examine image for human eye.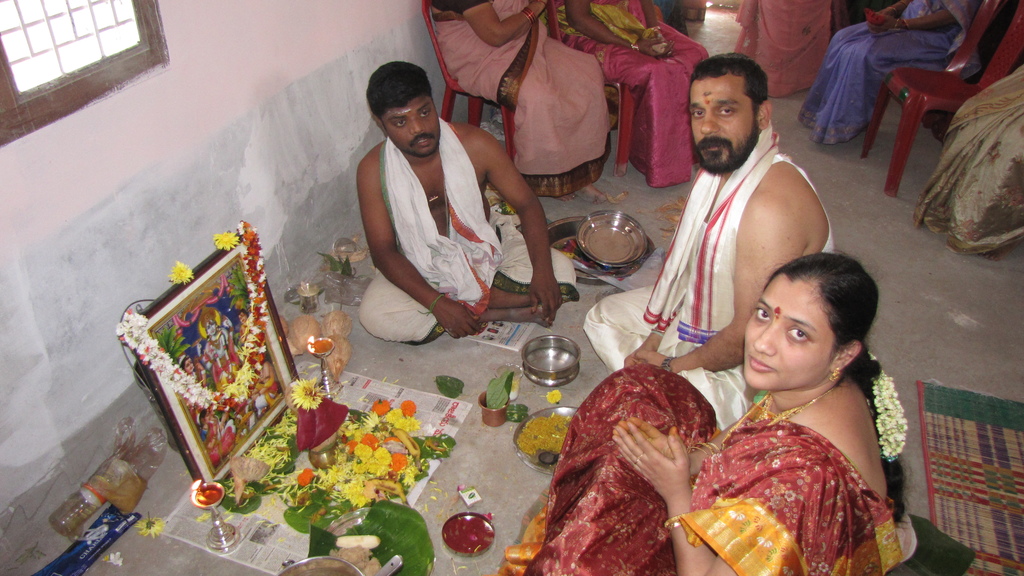
Examination result: 690,106,707,121.
